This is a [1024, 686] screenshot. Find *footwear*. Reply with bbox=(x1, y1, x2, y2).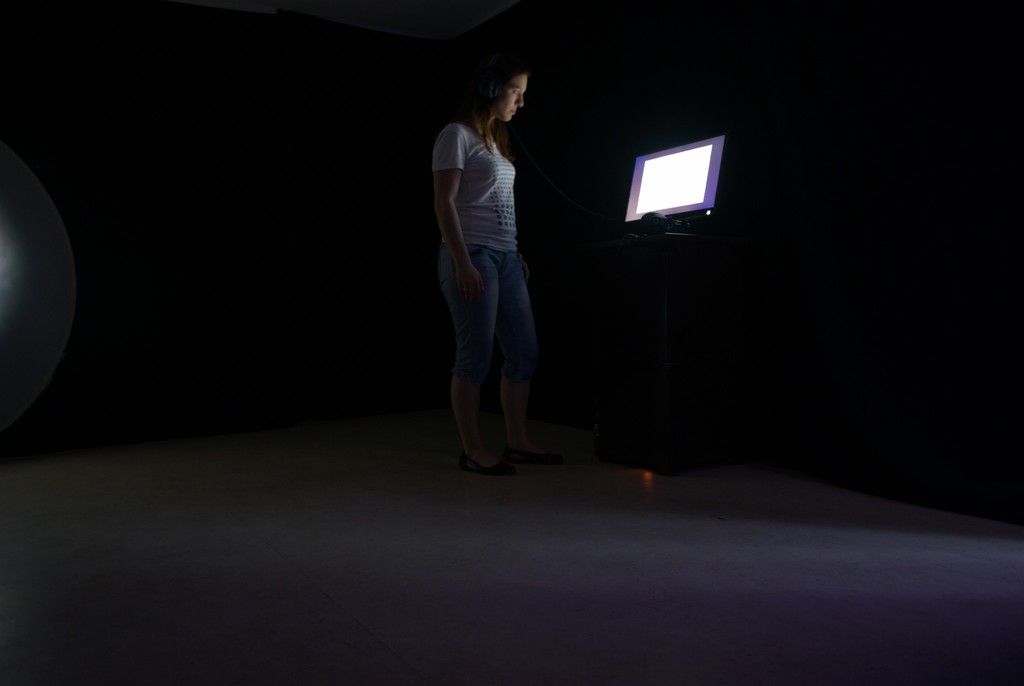
bbox=(519, 449, 560, 463).
